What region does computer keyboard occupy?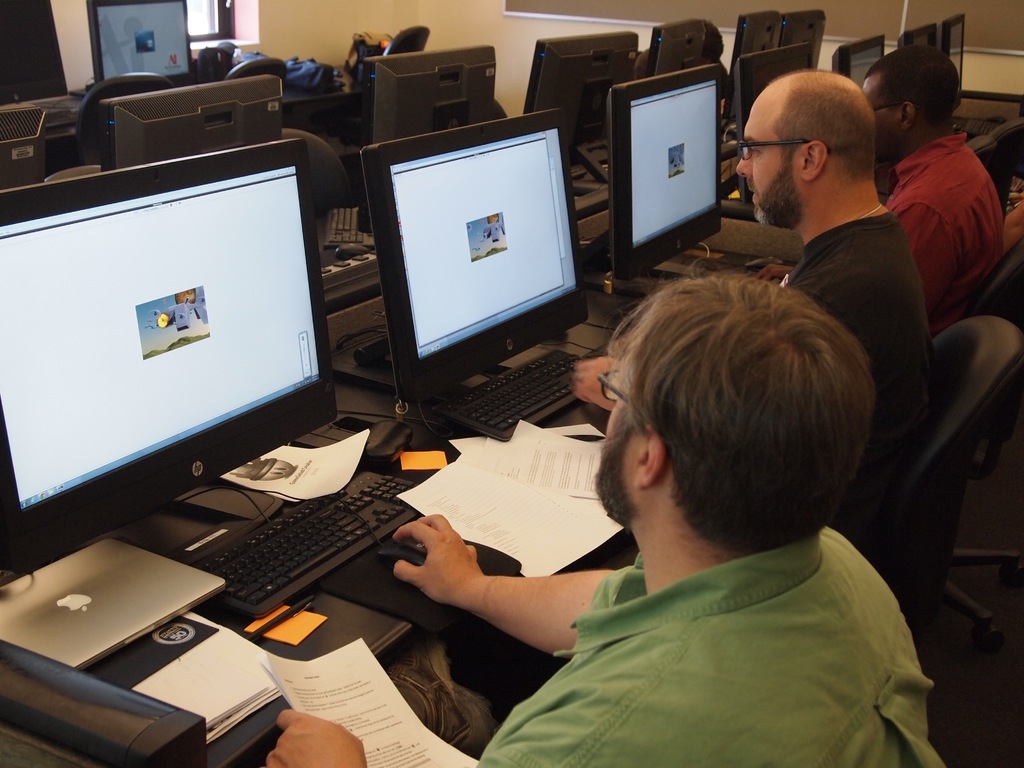
{"left": 326, "top": 207, "right": 374, "bottom": 250}.
